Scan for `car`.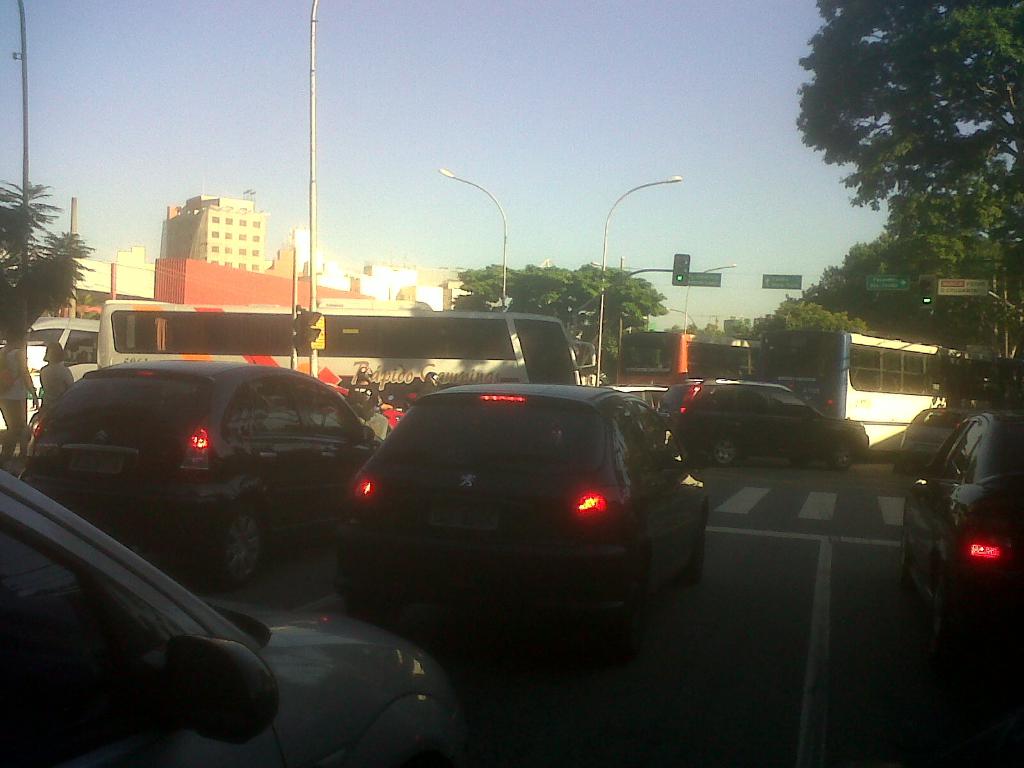
Scan result: x1=344 y1=379 x2=695 y2=655.
